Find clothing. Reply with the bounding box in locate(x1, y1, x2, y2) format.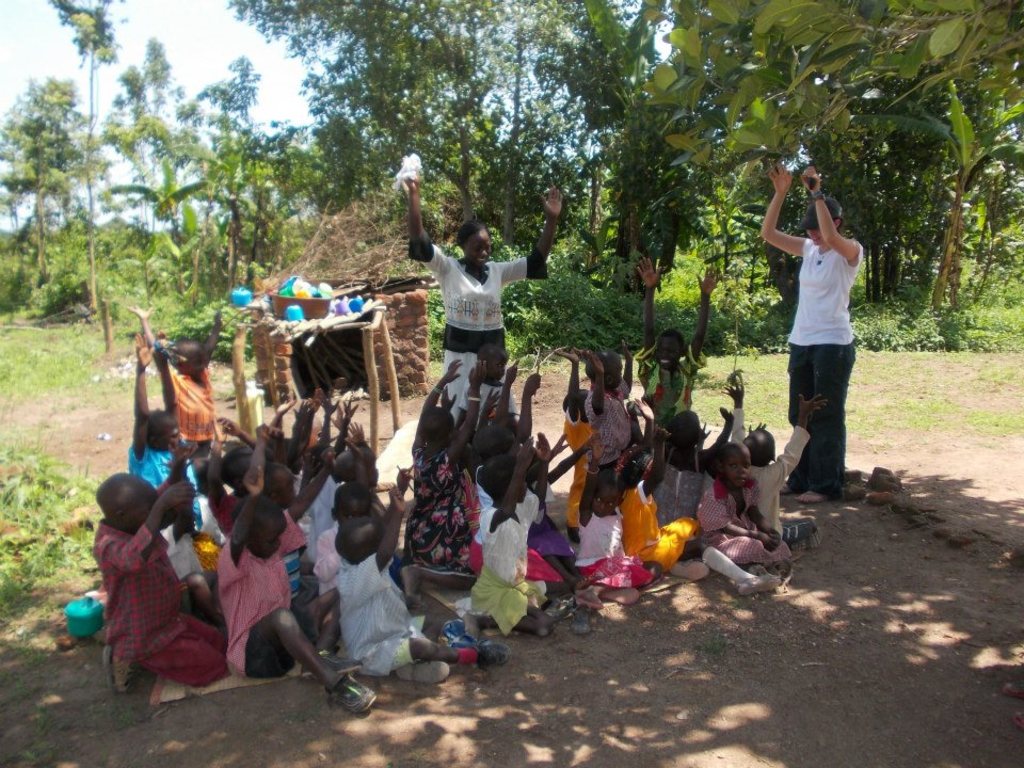
locate(658, 466, 730, 528).
